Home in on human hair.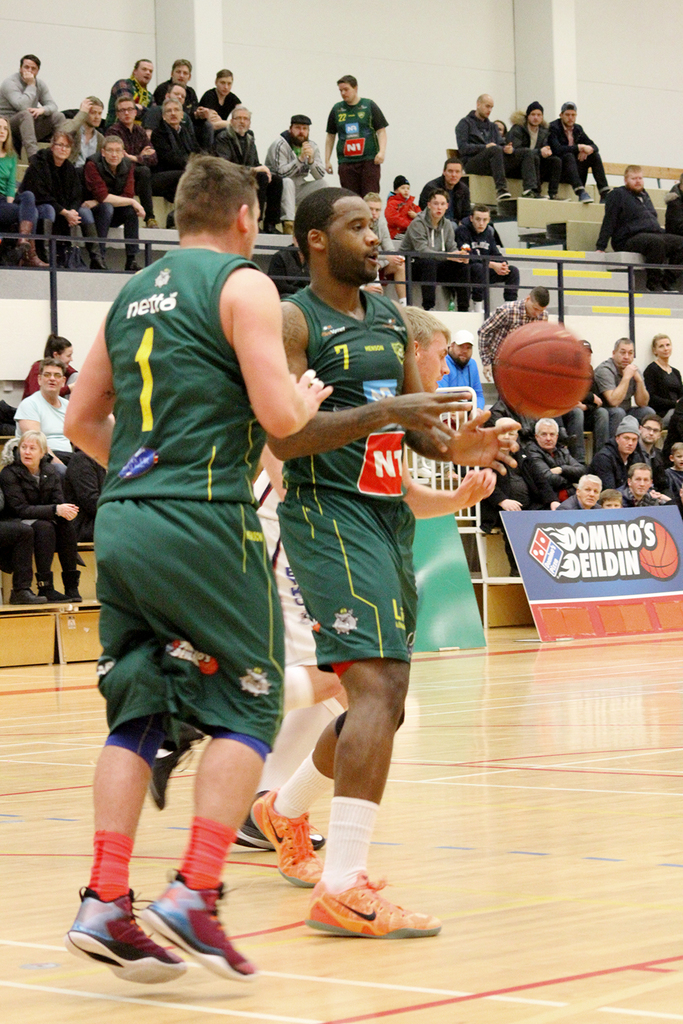
Homed in at [left=443, top=156, right=462, bottom=175].
